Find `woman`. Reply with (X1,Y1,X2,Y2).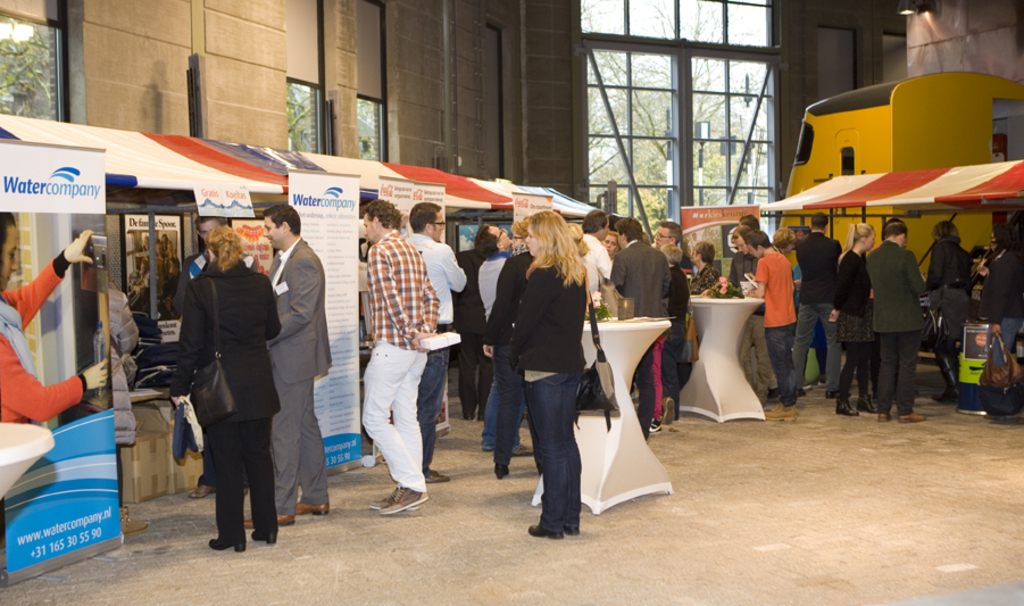
(482,205,624,545).
